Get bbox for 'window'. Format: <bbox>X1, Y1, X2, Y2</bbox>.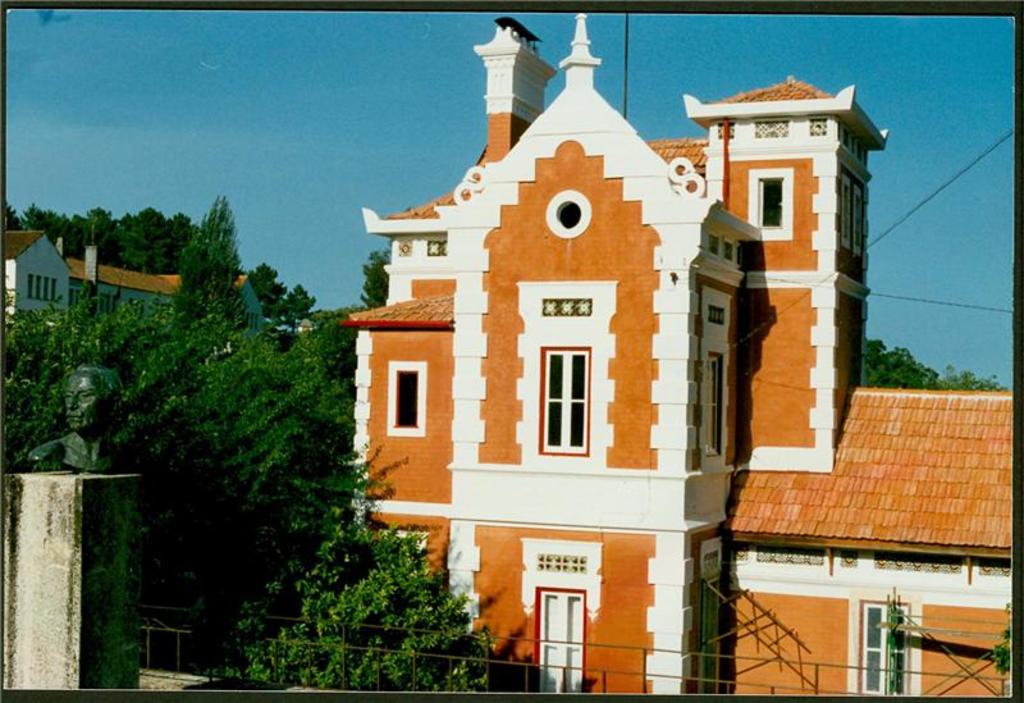
<bbox>741, 163, 796, 245</bbox>.
